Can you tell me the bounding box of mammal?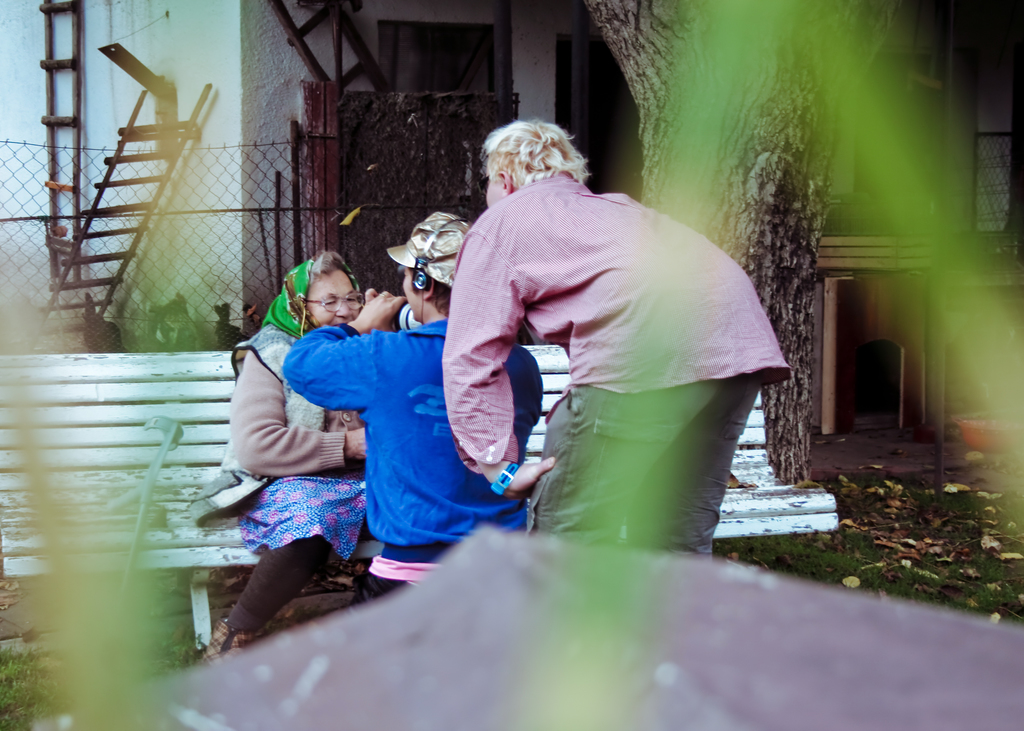
box=[197, 250, 371, 670].
